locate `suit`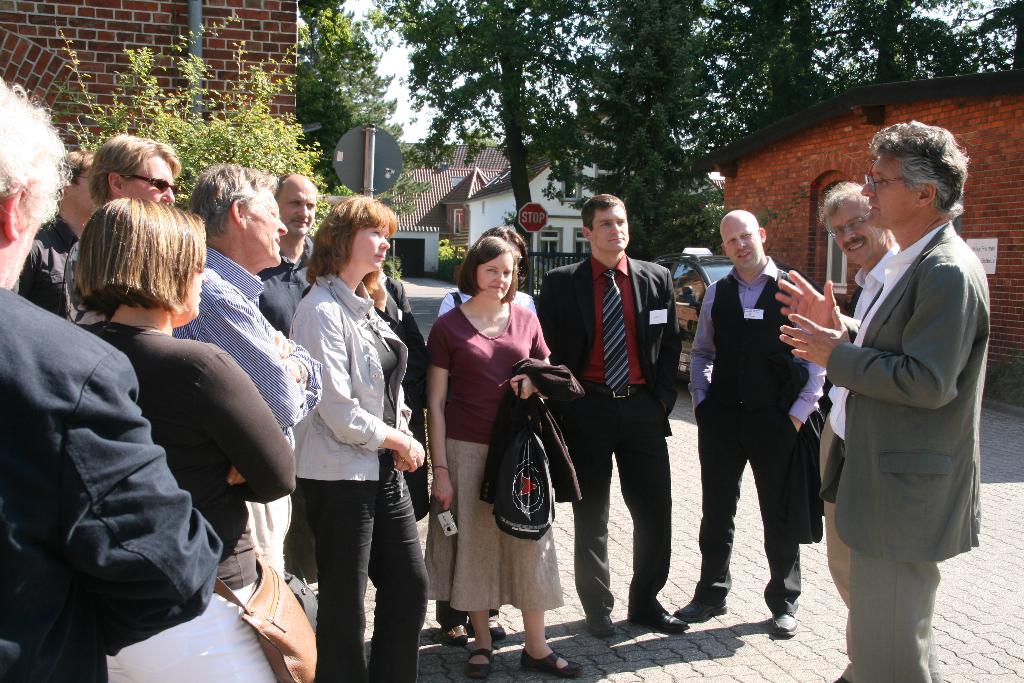
box(688, 258, 826, 620)
